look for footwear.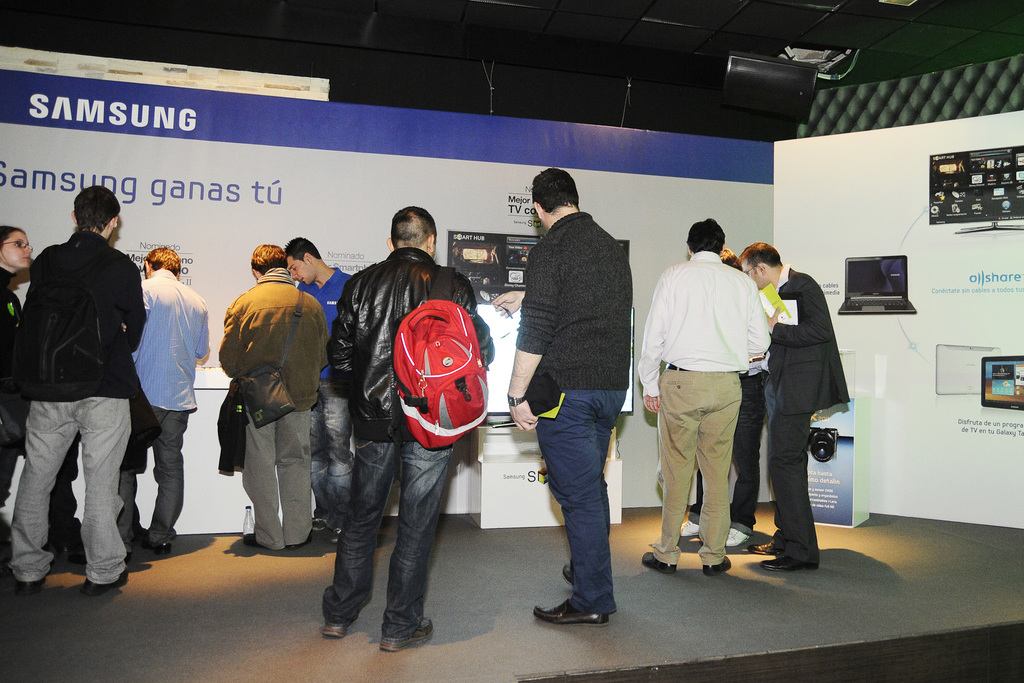
Found: {"left": 640, "top": 552, "right": 674, "bottom": 573}.
